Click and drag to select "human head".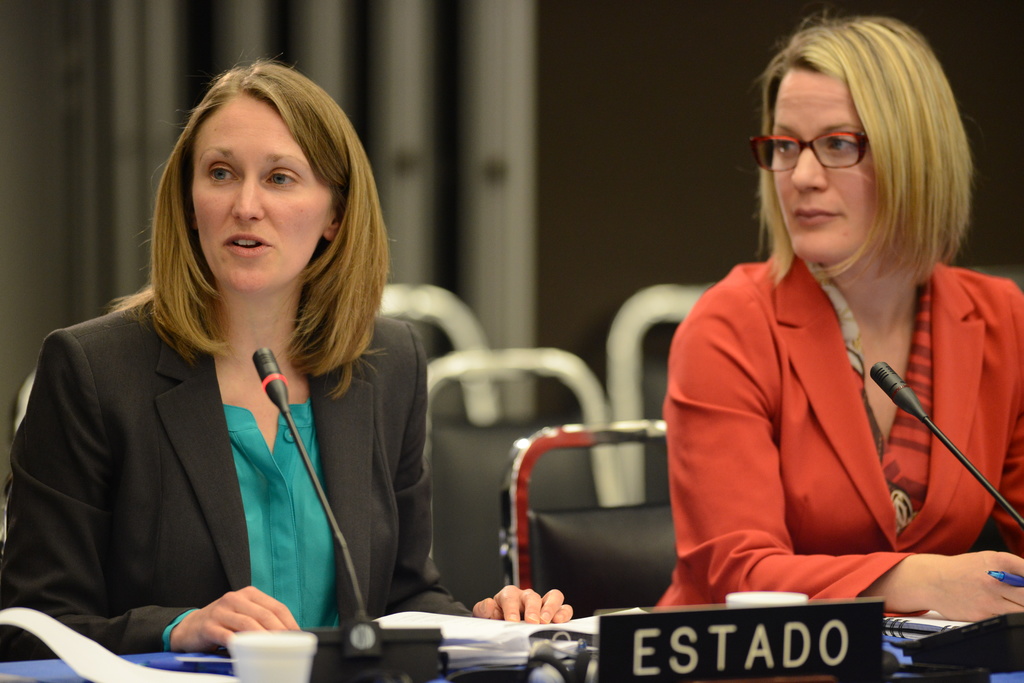
Selection: 761 15 968 262.
